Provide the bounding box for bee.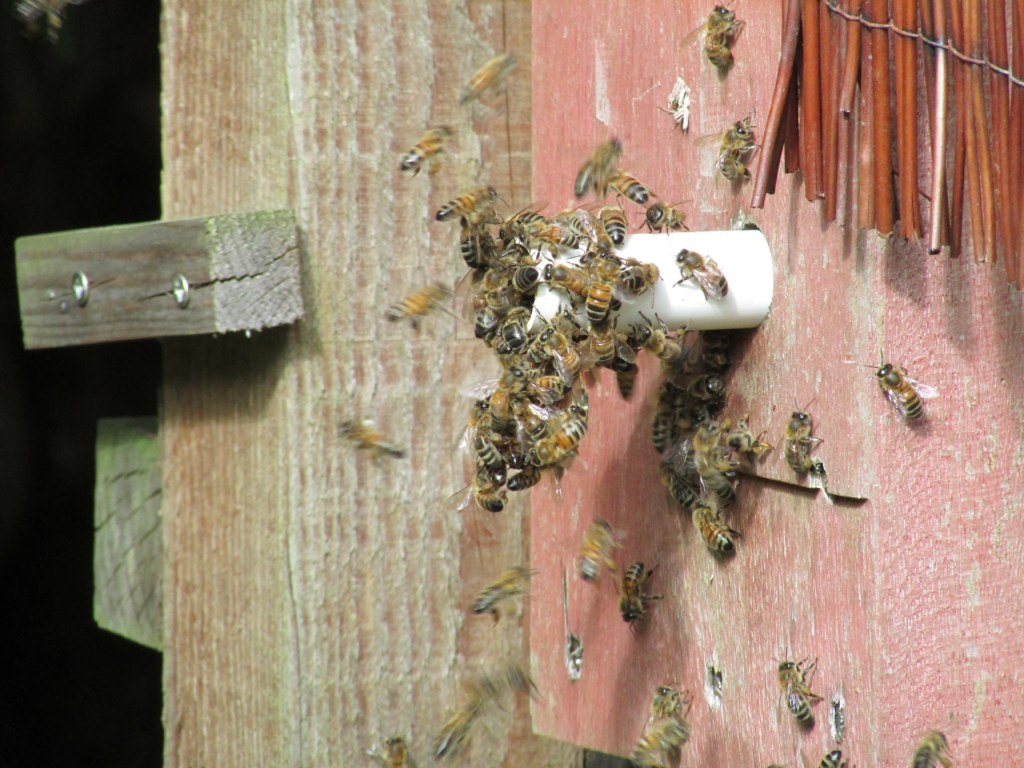
bbox=[663, 462, 695, 505].
